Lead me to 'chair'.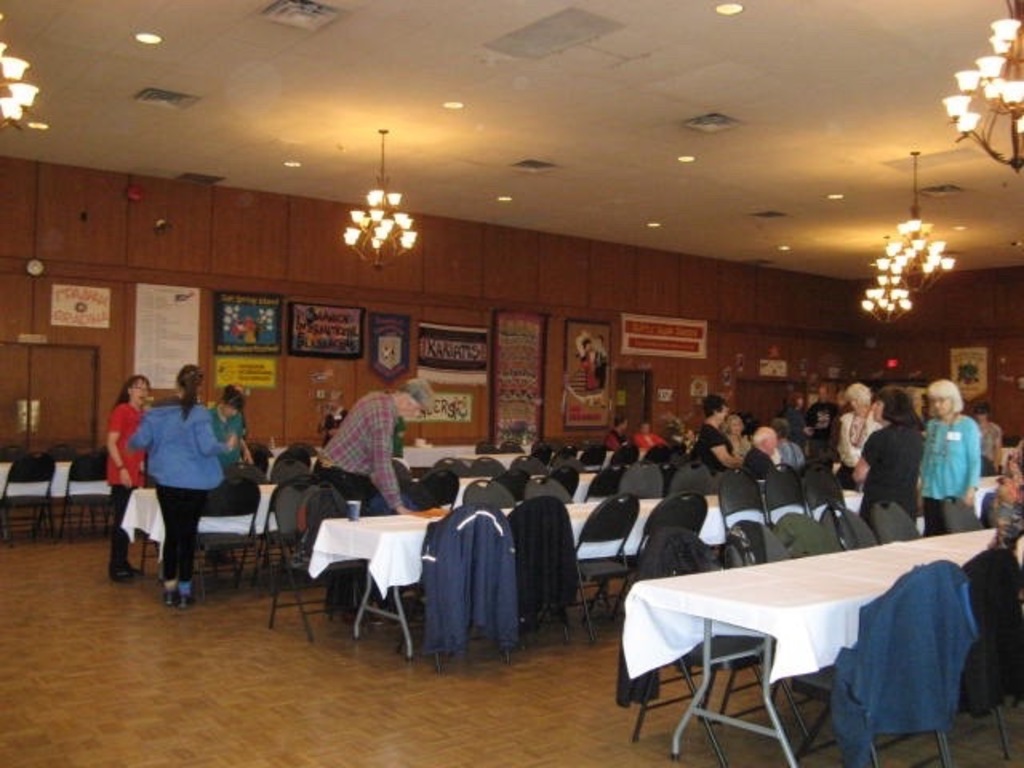
Lead to select_region(645, 445, 674, 472).
